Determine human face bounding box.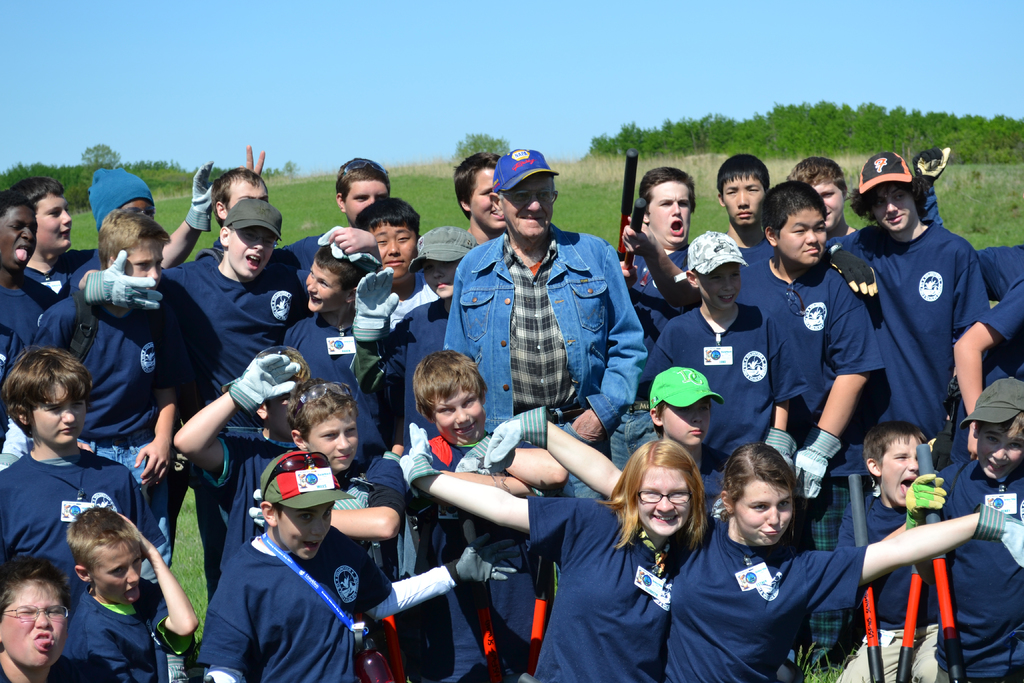
Determined: <region>229, 230, 276, 280</region>.
